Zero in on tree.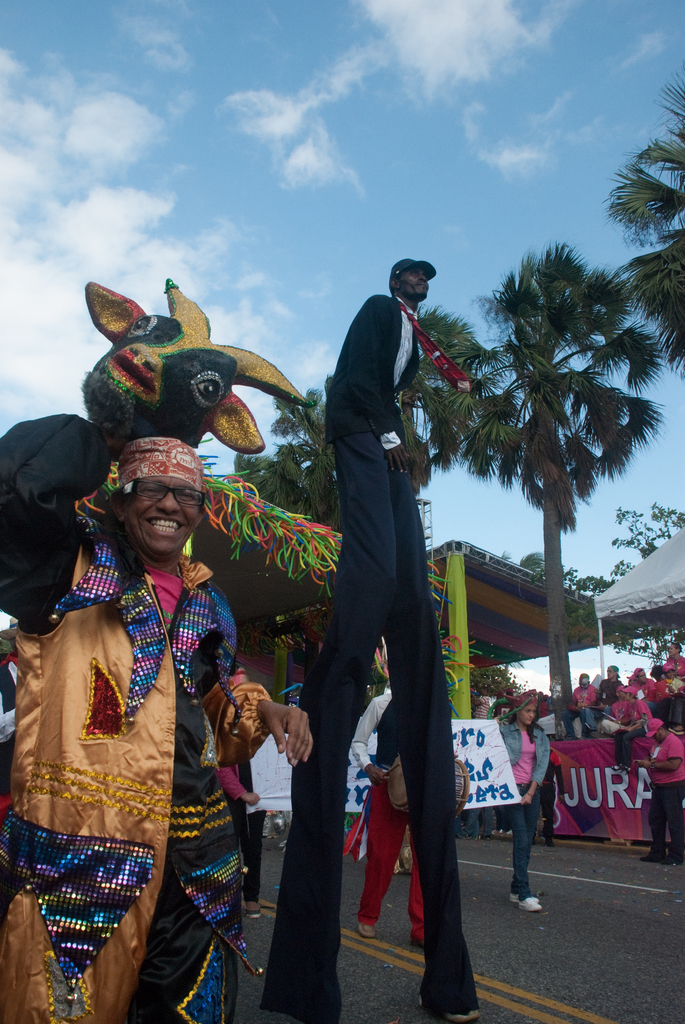
Zeroed in: [x1=443, y1=186, x2=652, y2=702].
